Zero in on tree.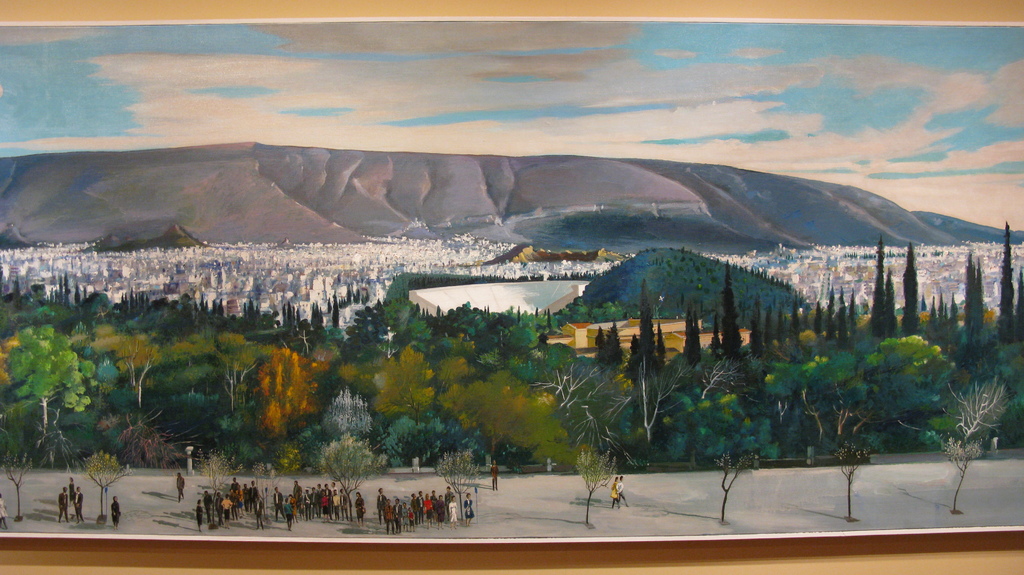
Zeroed in: <bbox>574, 445, 618, 521</bbox>.
